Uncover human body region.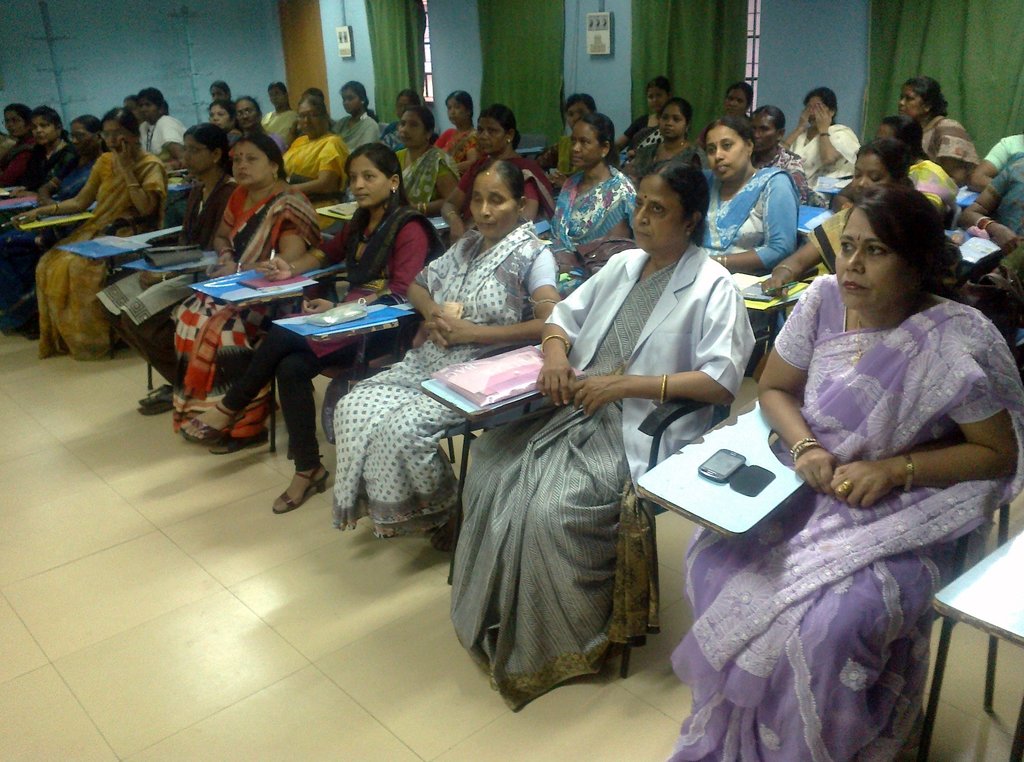
Uncovered: left=618, top=107, right=691, bottom=183.
